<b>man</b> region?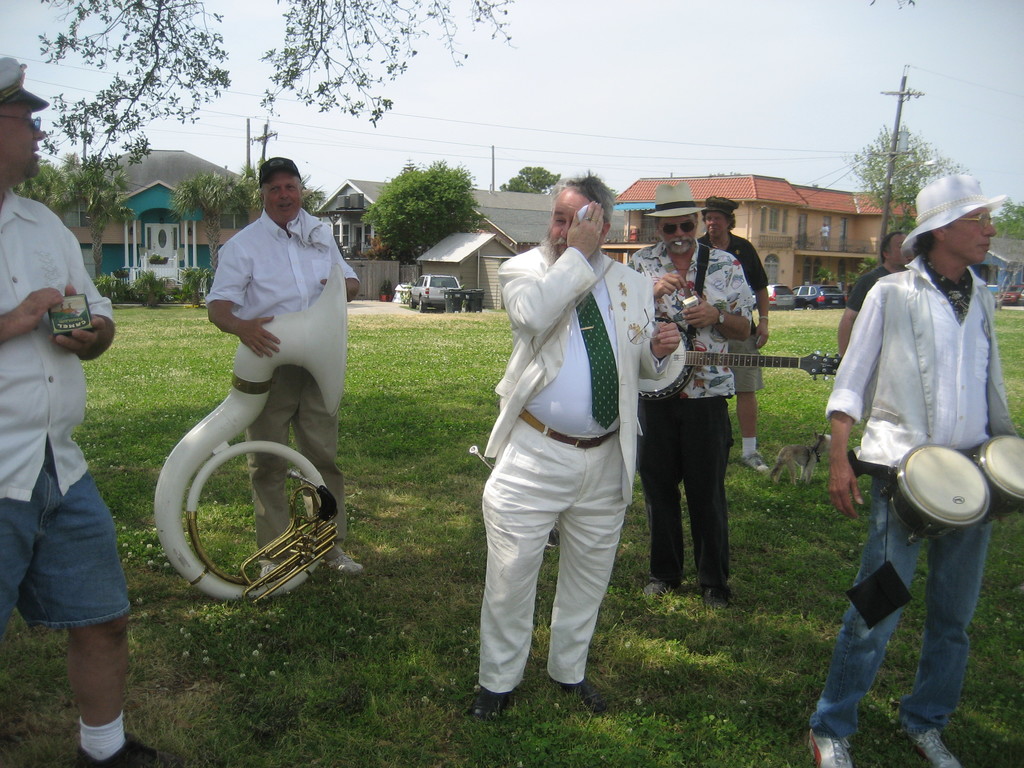
[206, 156, 364, 579]
